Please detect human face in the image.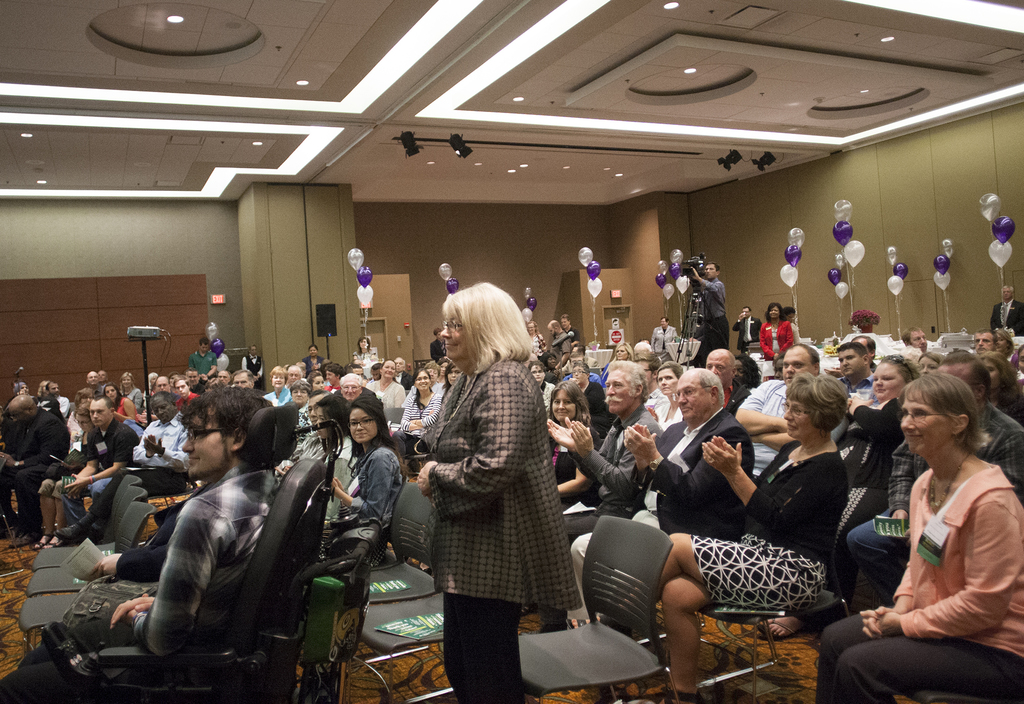
[178,412,238,478].
